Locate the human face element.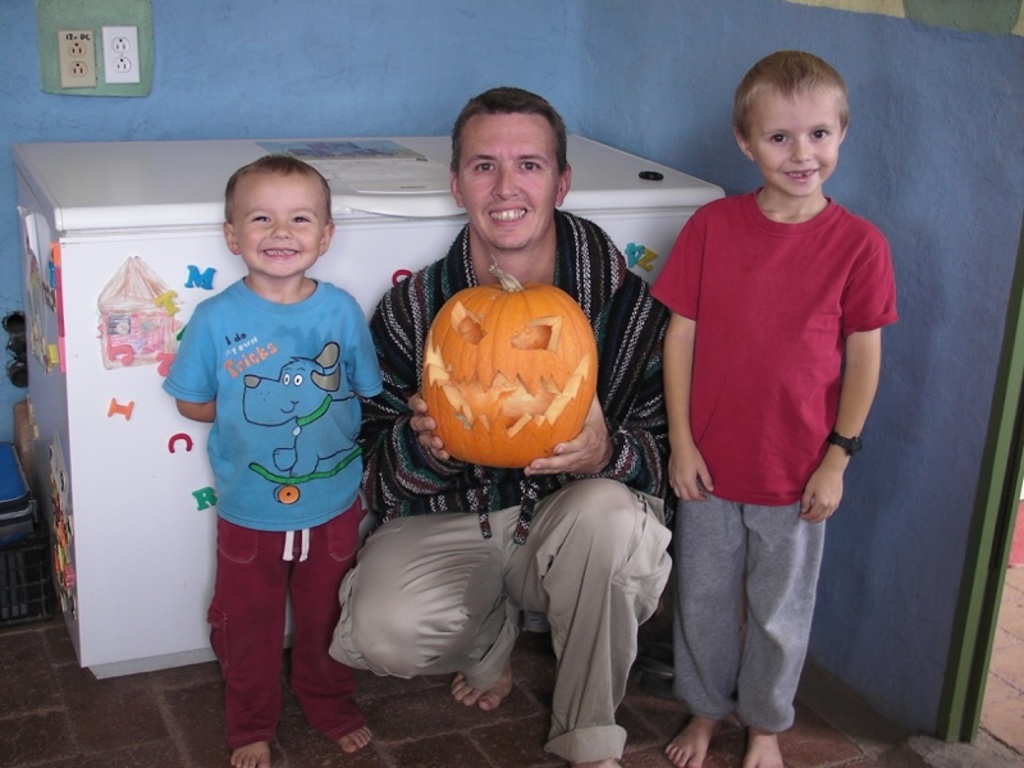
Element bbox: bbox=(751, 91, 837, 197).
